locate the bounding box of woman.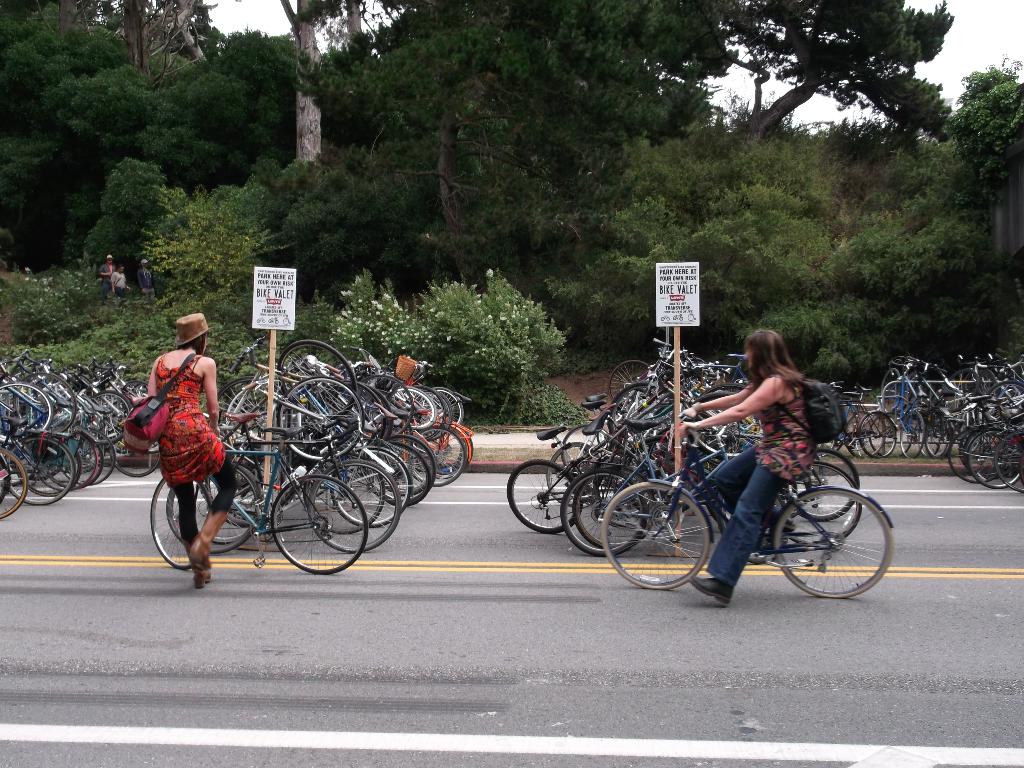
Bounding box: Rect(636, 310, 880, 617).
